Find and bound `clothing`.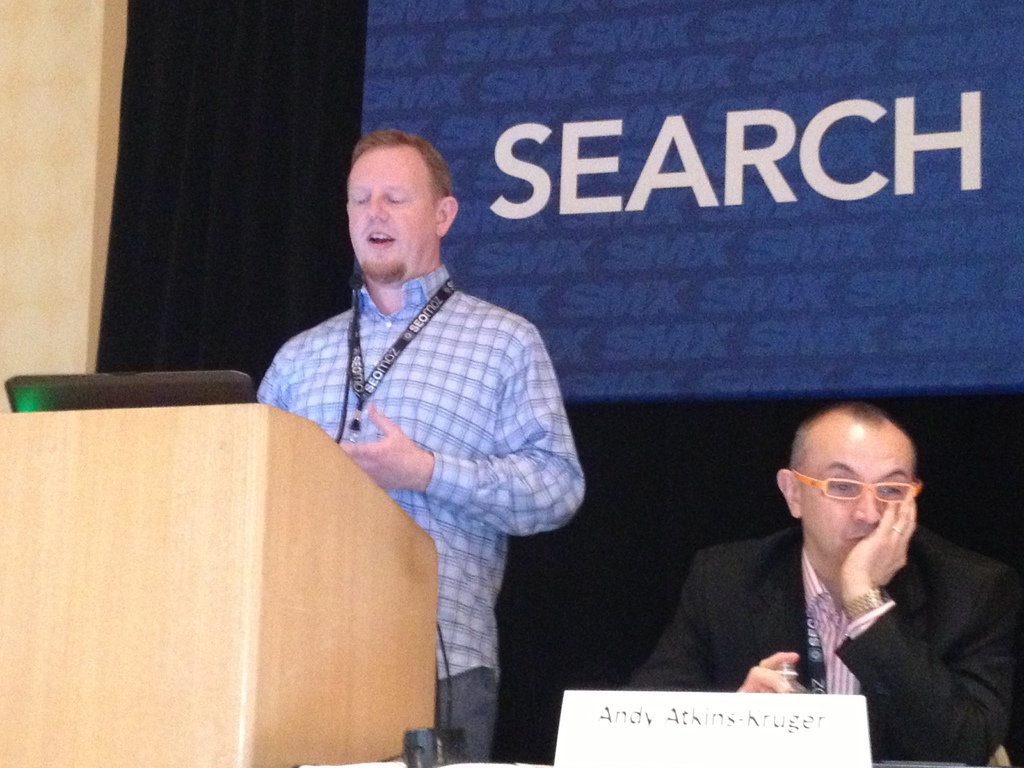
Bound: select_region(424, 666, 494, 759).
